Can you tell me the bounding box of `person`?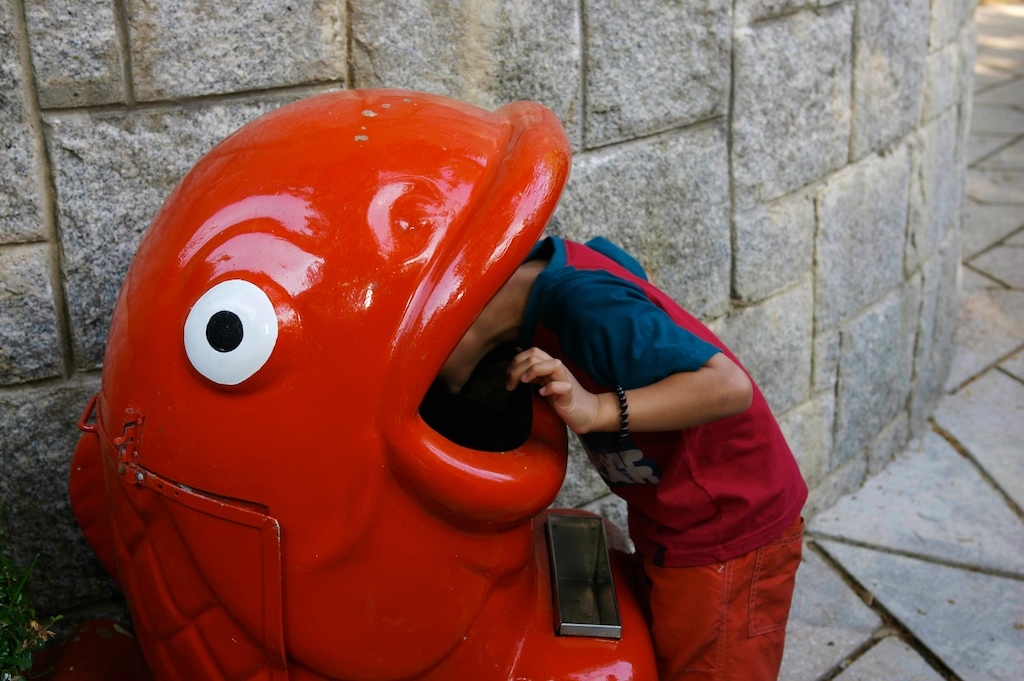
crop(497, 166, 821, 659).
